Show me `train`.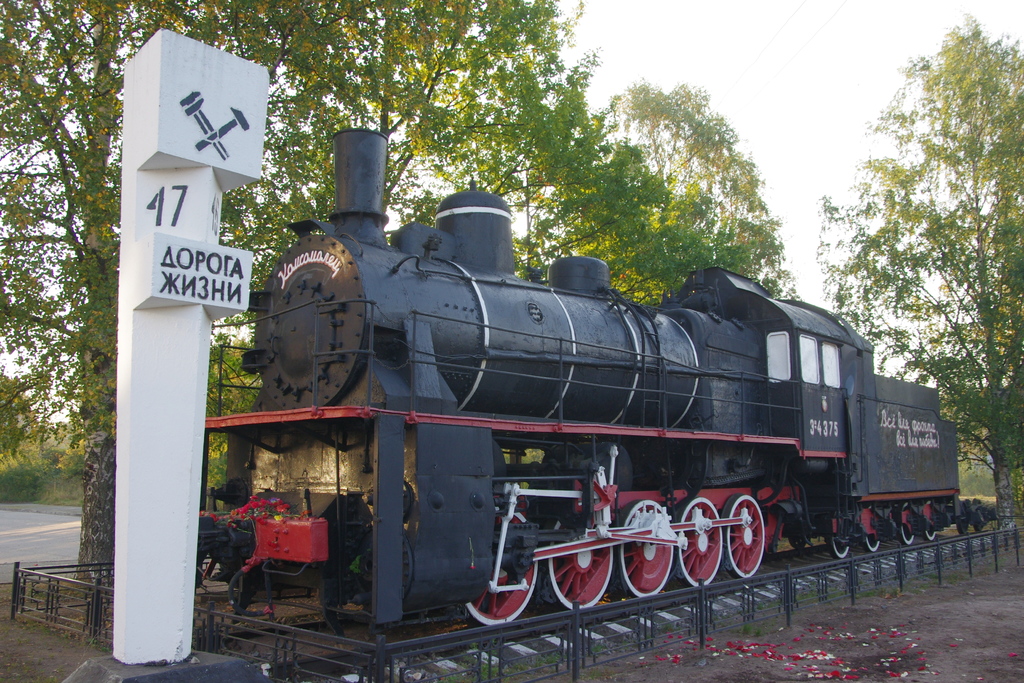
`train` is here: {"x1": 205, "y1": 121, "x2": 1000, "y2": 650}.
